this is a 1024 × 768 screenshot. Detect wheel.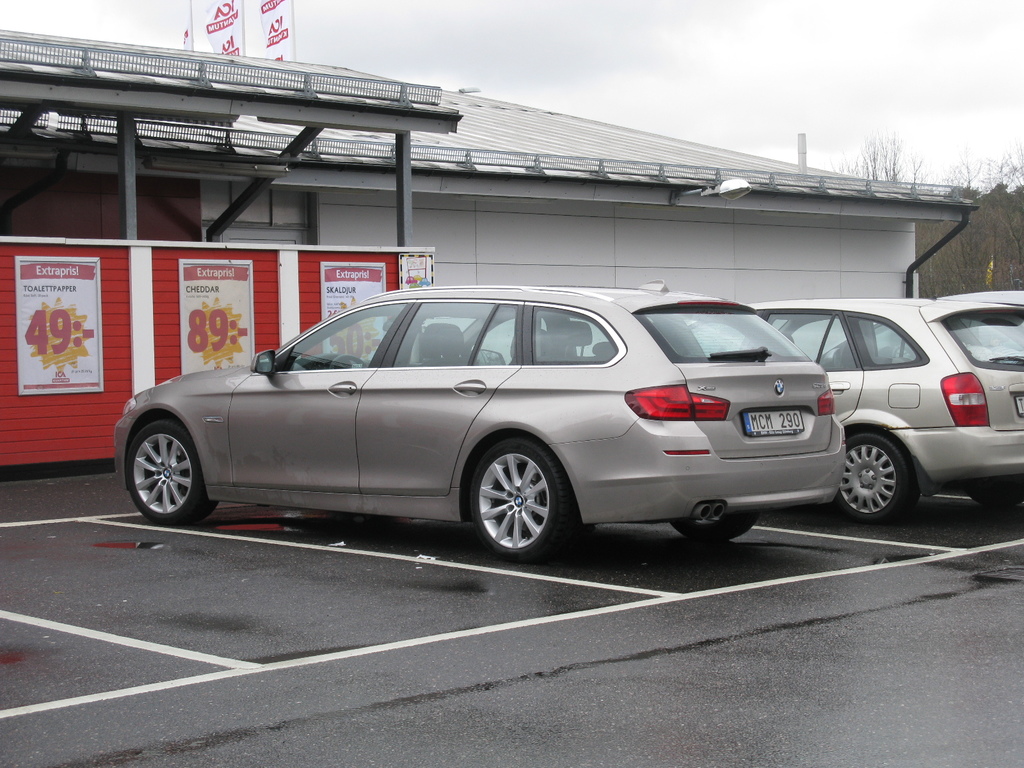
locate(970, 486, 1023, 509).
